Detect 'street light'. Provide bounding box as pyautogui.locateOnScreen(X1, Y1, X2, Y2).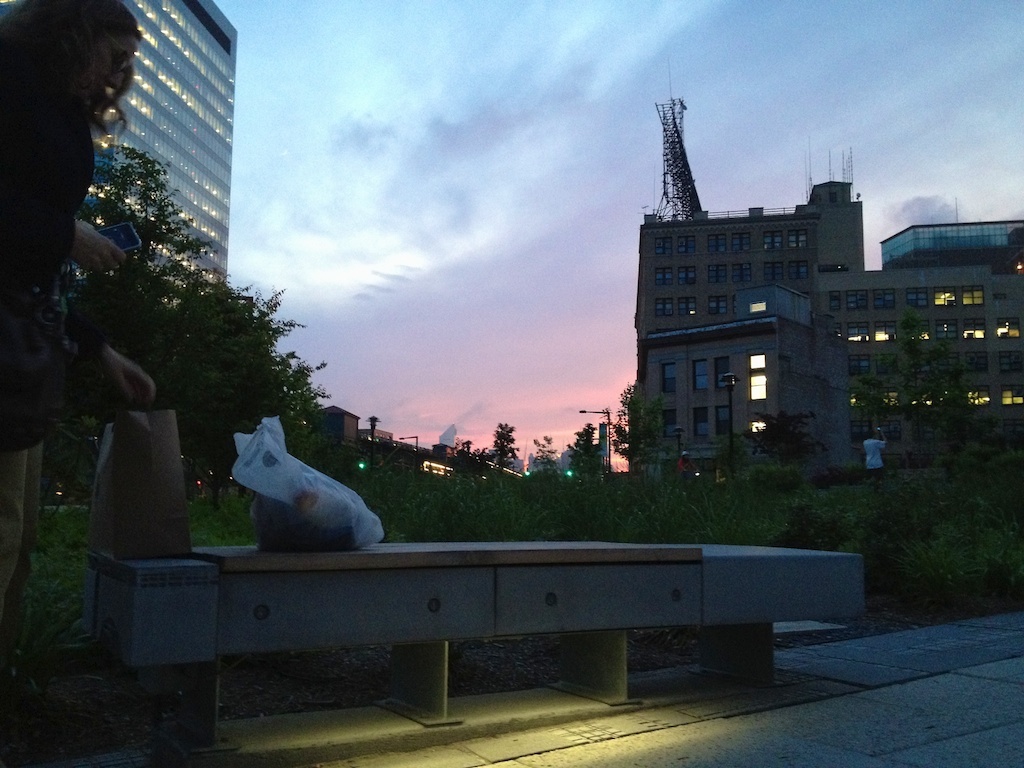
pyautogui.locateOnScreen(363, 415, 376, 466).
